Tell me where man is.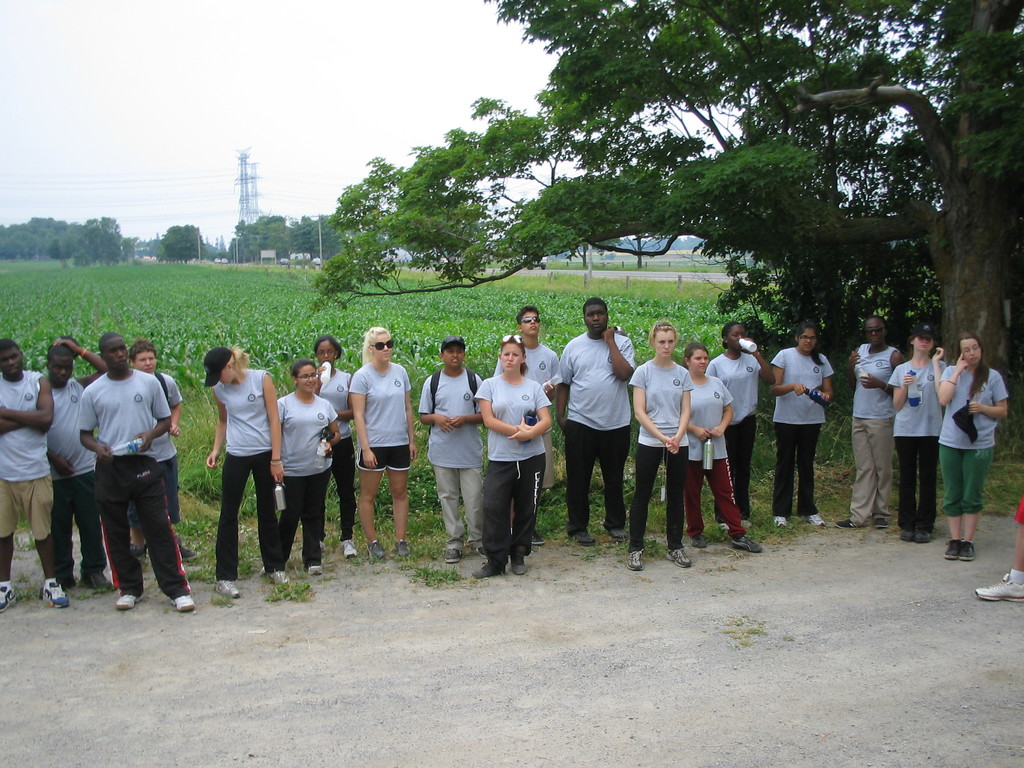
man is at box(416, 335, 493, 563).
